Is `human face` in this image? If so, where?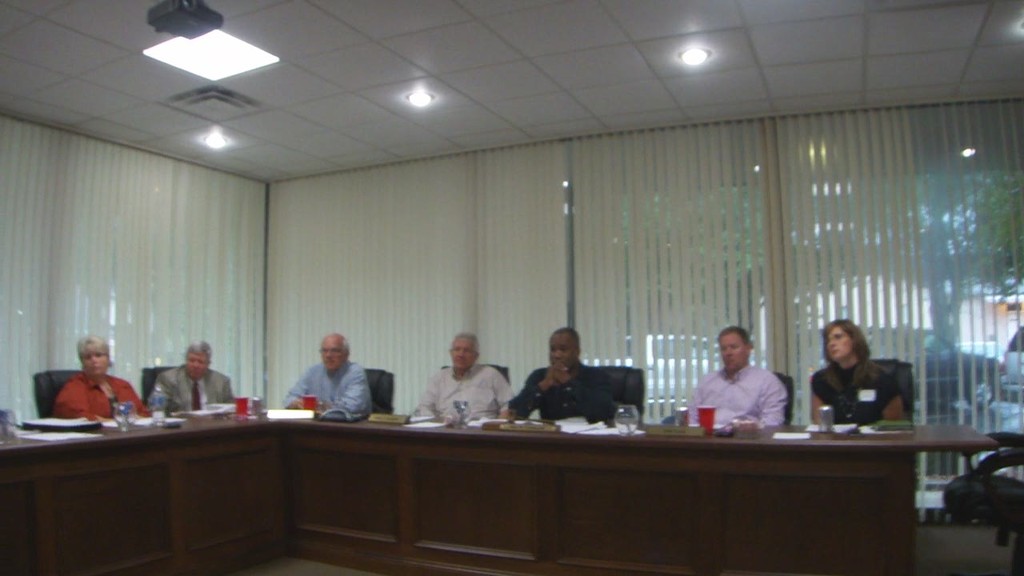
Yes, at 82/346/110/379.
